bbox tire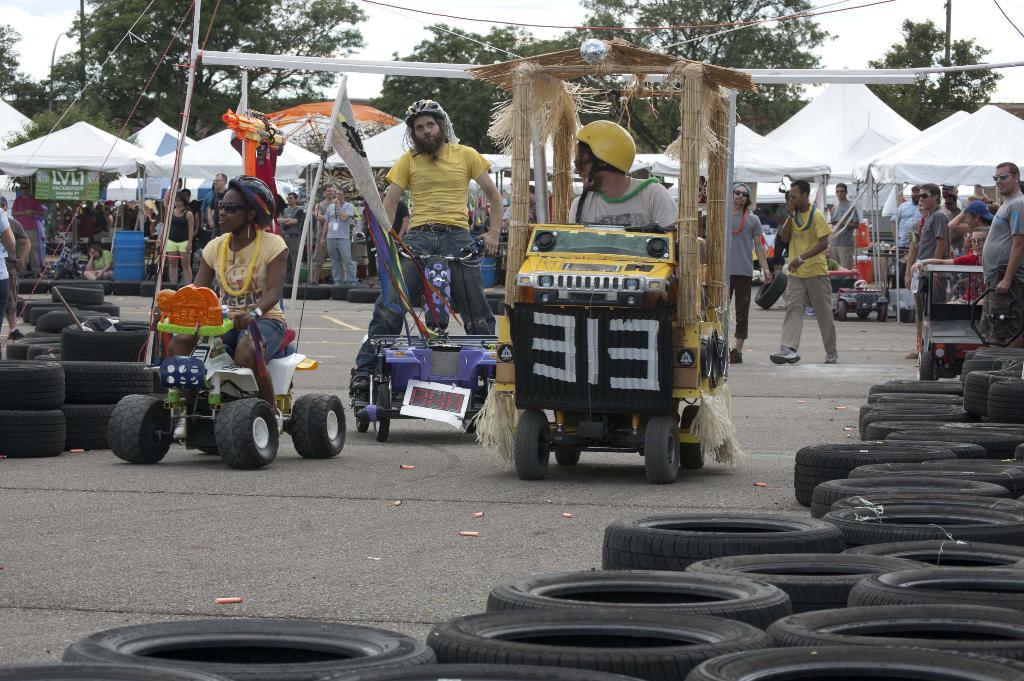
l=16, t=298, r=47, b=312
